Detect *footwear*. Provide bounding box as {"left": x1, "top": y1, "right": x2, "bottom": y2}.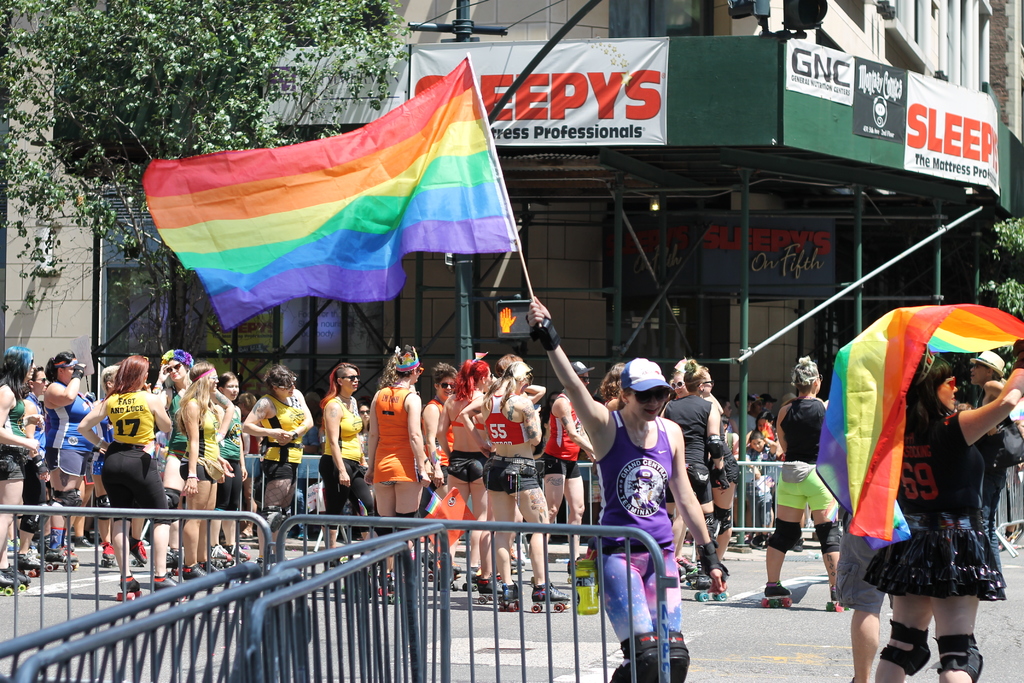
{"left": 480, "top": 575, "right": 502, "bottom": 592}.
